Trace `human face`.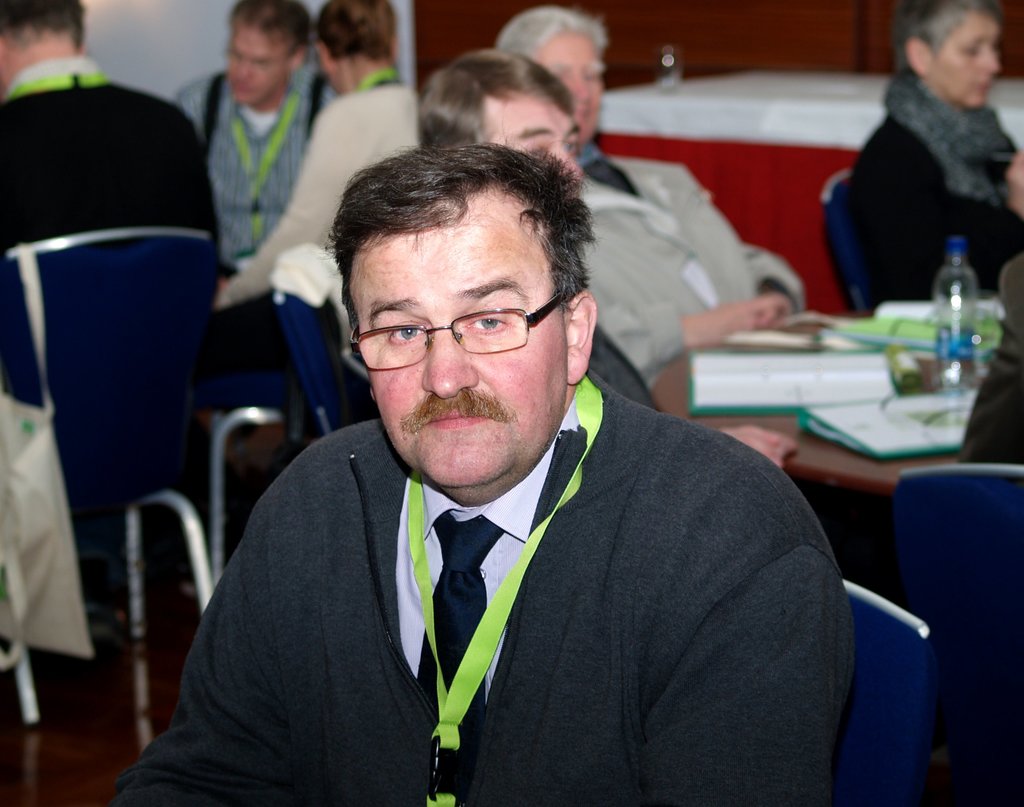
Traced to [925,17,1005,113].
